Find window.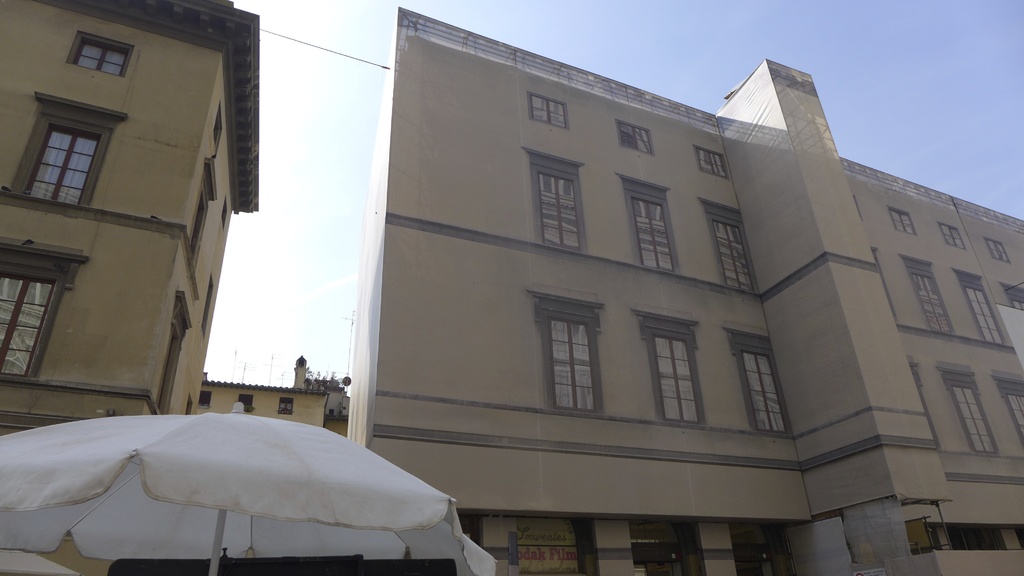
bbox=(941, 221, 969, 252).
